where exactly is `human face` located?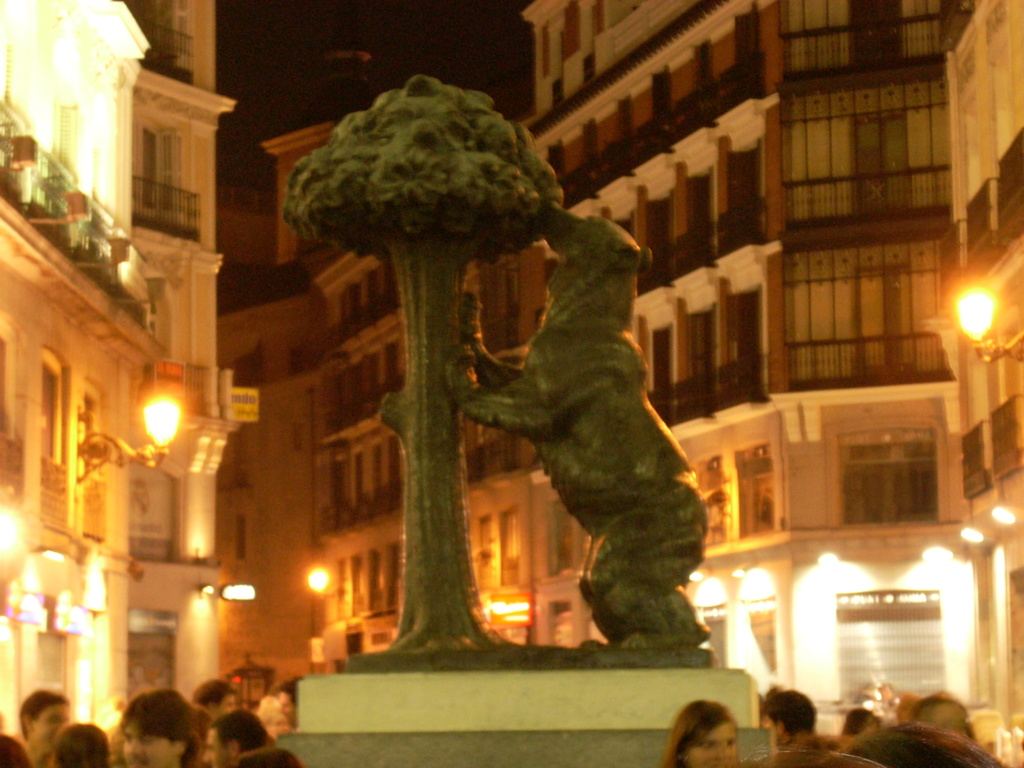
Its bounding box is rect(34, 705, 70, 750).
